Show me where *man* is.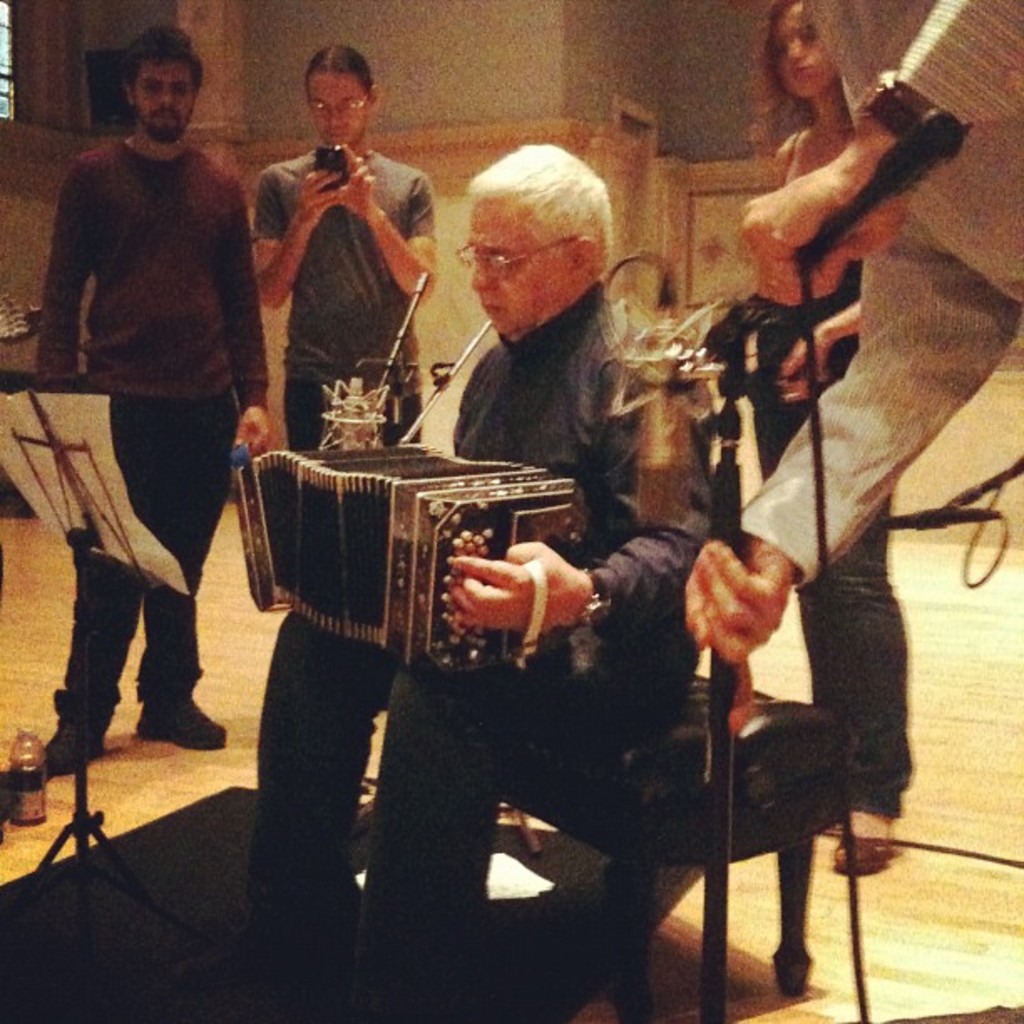
*man* is at <bbox>28, 7, 276, 808</bbox>.
